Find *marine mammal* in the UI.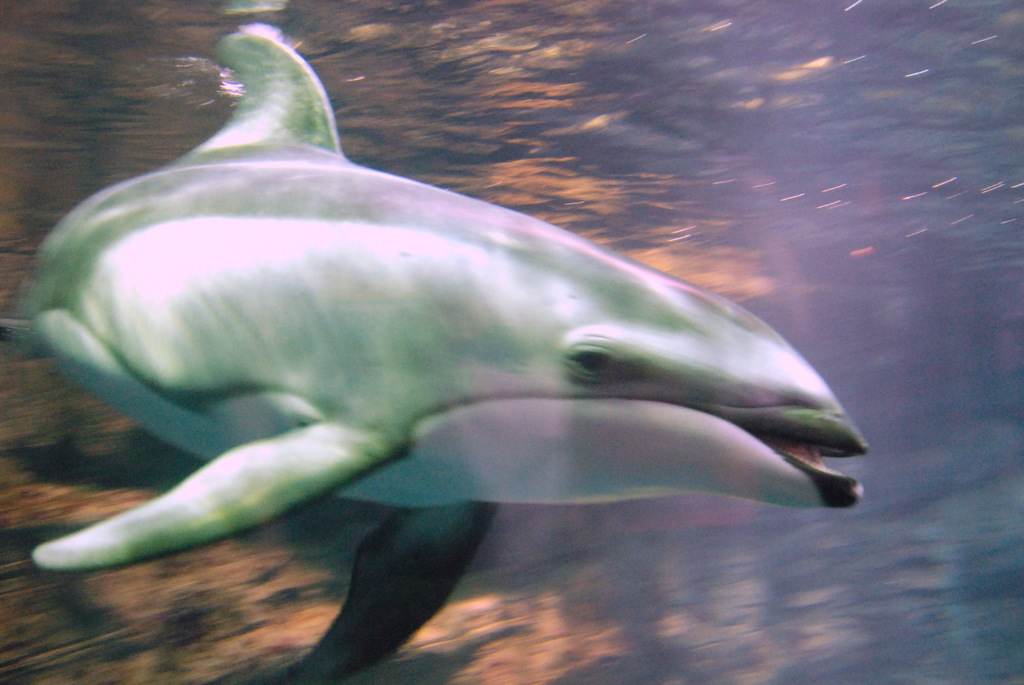
UI element at BBox(0, 65, 879, 653).
